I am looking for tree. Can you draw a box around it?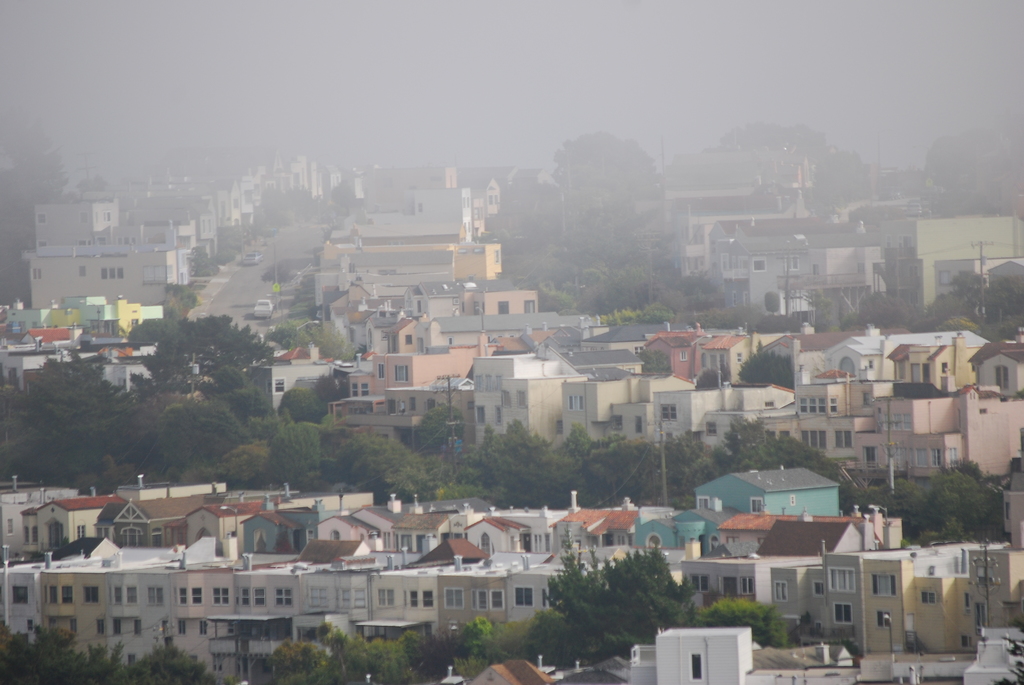
Sure, the bounding box is 0/101/106/307.
